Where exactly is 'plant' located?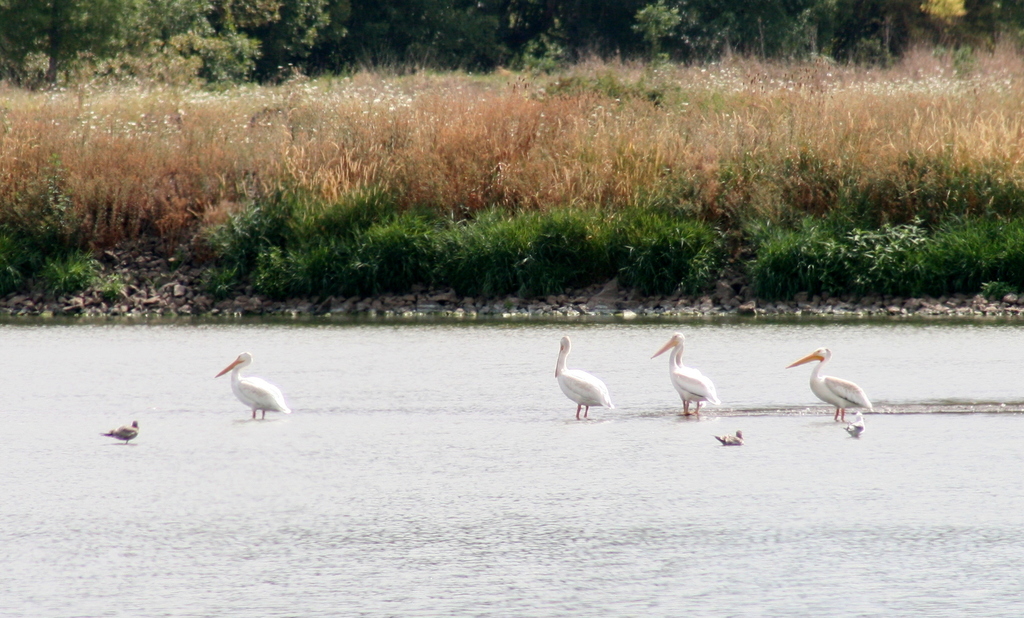
Its bounding box is <region>623, 185, 721, 293</region>.
